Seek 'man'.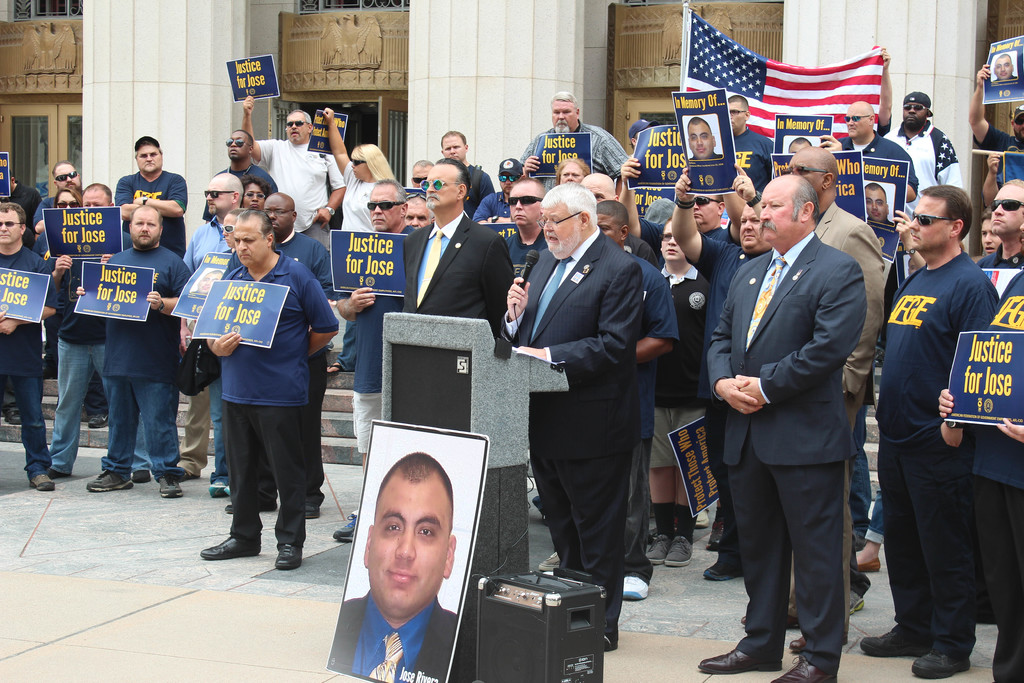
l=707, t=169, r=866, b=682.
